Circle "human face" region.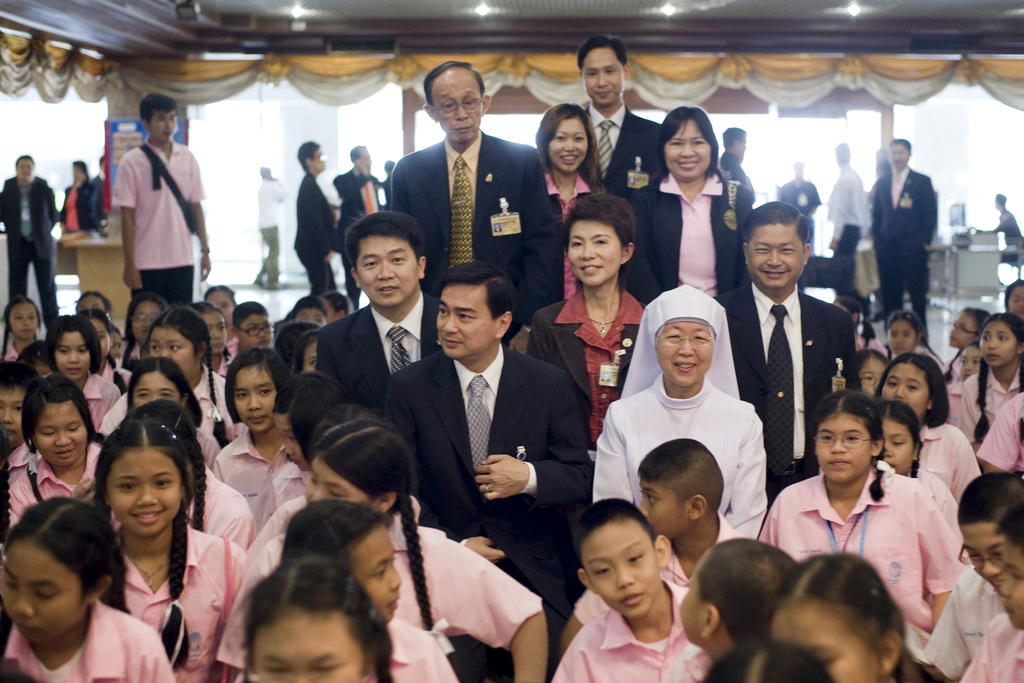
Region: (left=296, top=310, right=324, bottom=325).
